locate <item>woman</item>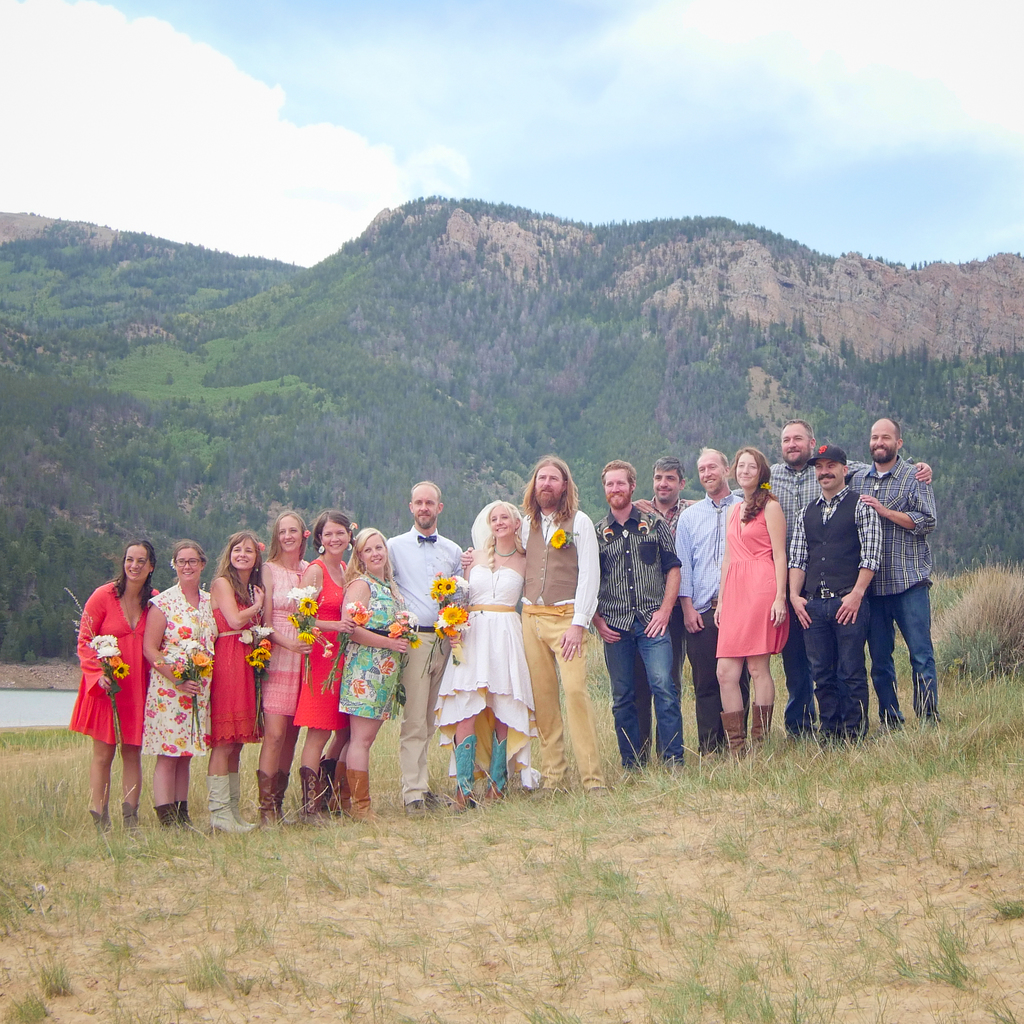
select_region(709, 445, 790, 770)
